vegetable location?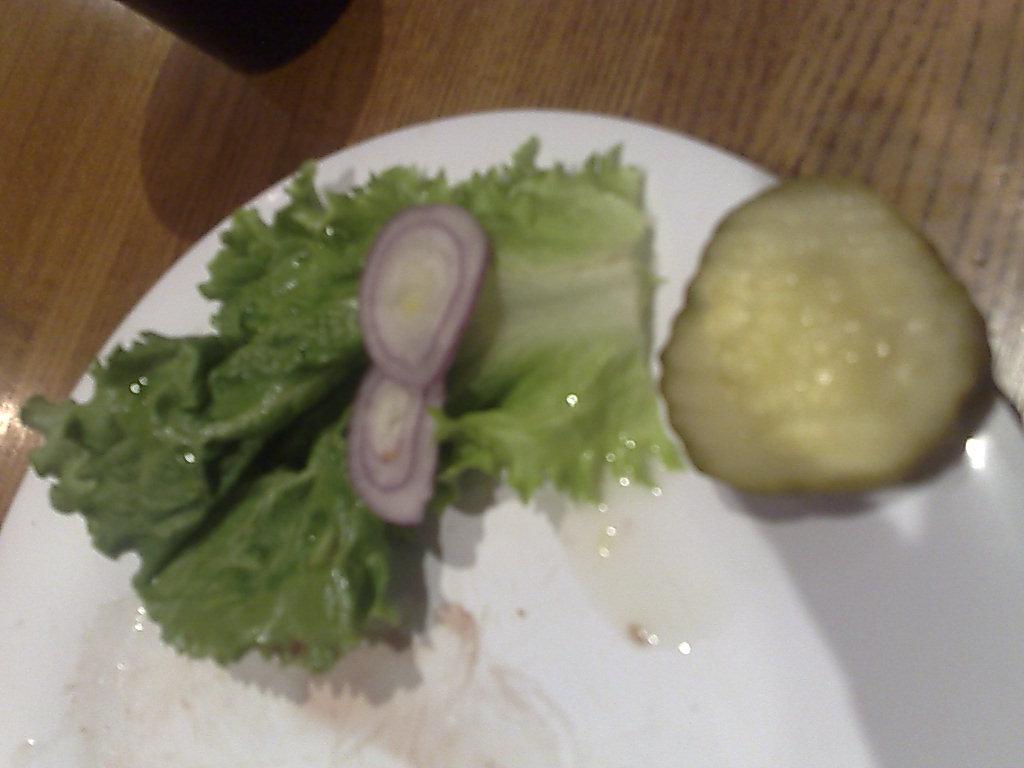
39, 165, 456, 671
